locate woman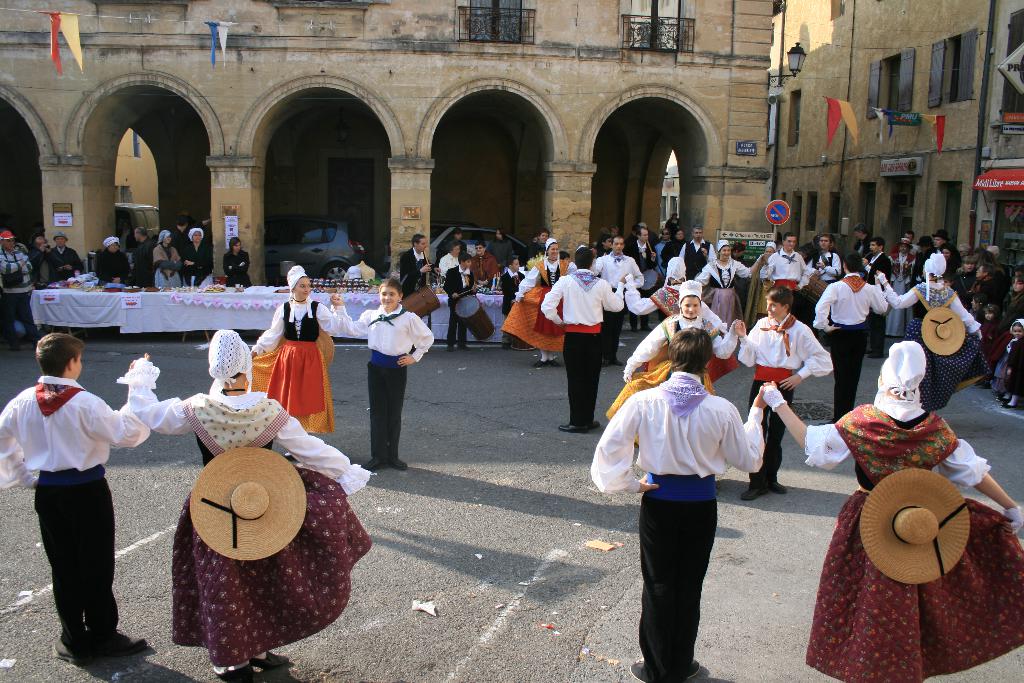
(762, 343, 1023, 682)
